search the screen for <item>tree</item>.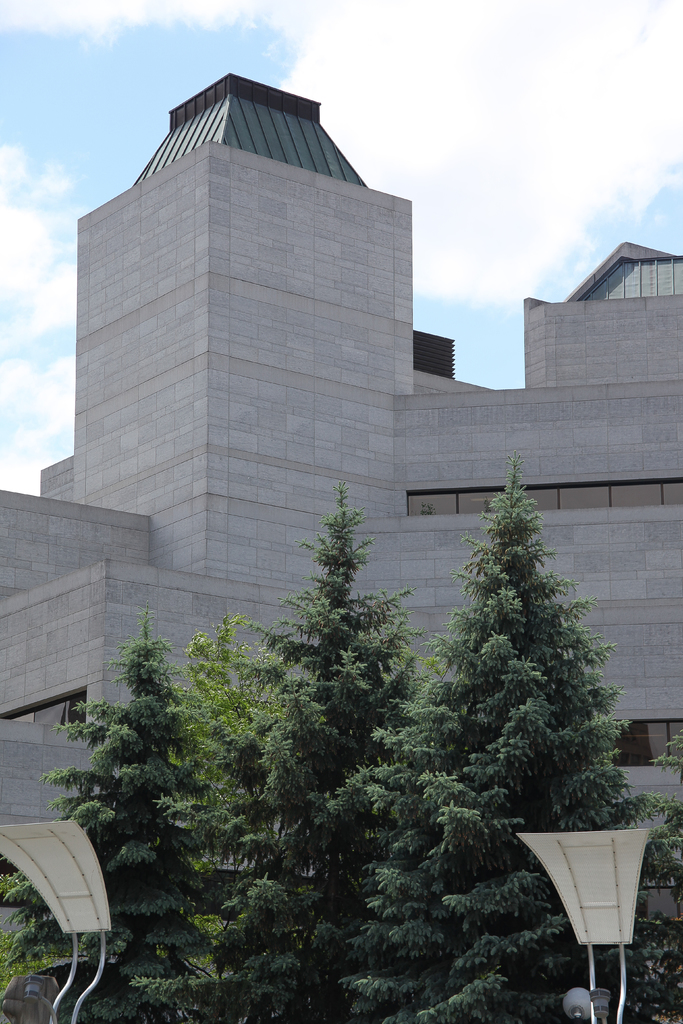
Found at (381, 466, 613, 1023).
